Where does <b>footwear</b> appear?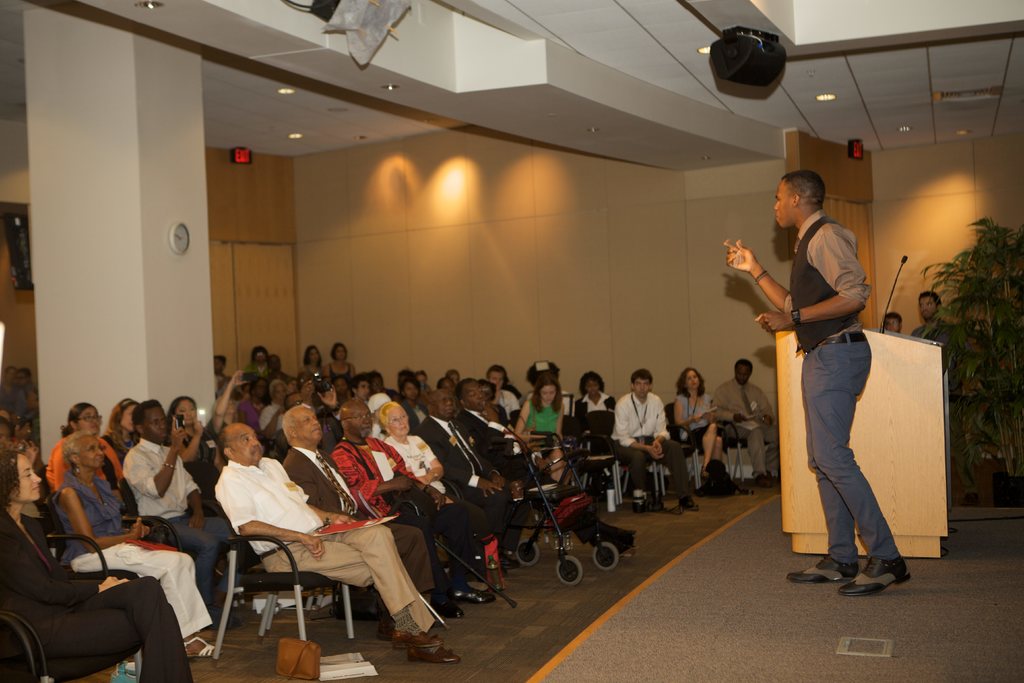
Appears at bbox(380, 616, 390, 643).
